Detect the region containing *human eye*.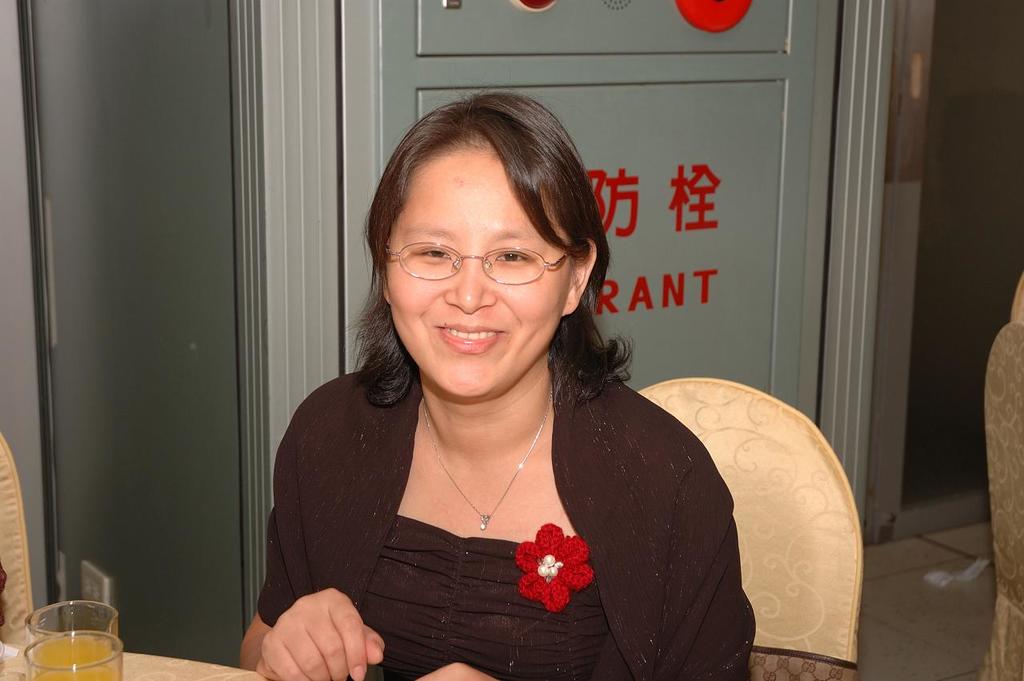
(x1=491, y1=246, x2=529, y2=265).
